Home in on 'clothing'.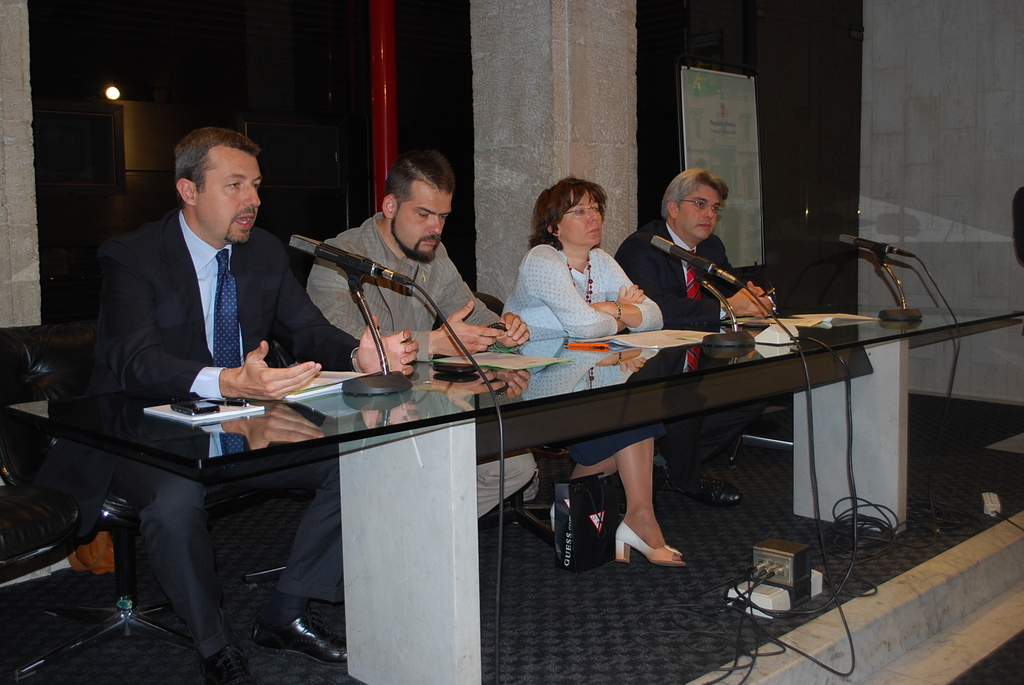
Homed in at left=501, top=239, right=671, bottom=474.
